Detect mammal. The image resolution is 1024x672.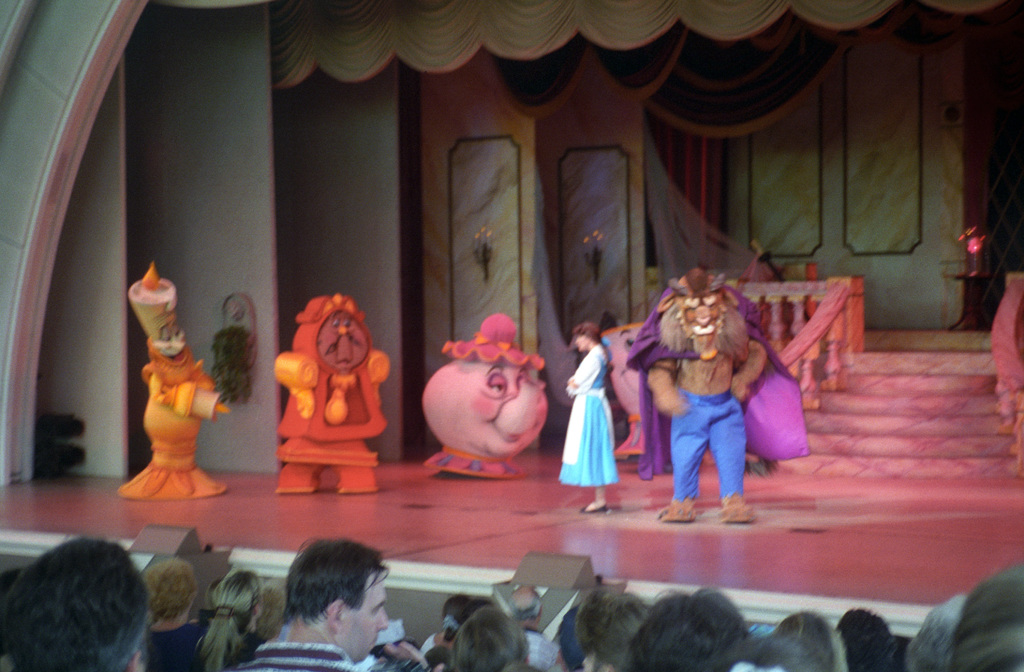
(left=270, top=290, right=389, bottom=499).
